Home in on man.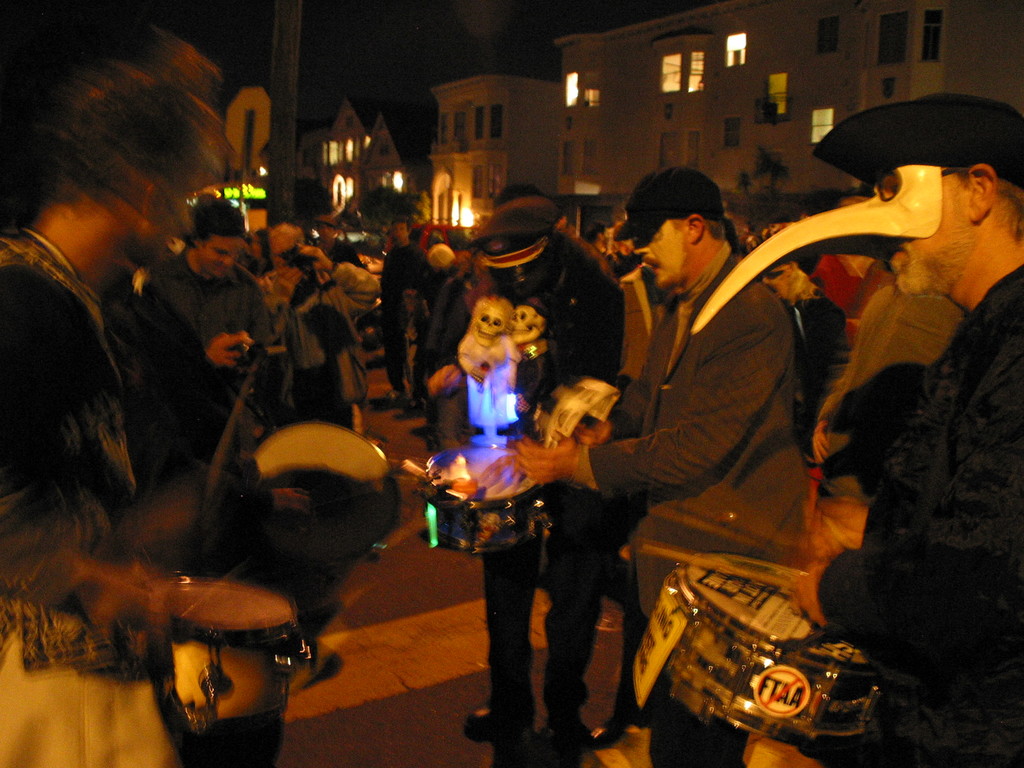
Homed in at bbox=(794, 91, 1023, 767).
